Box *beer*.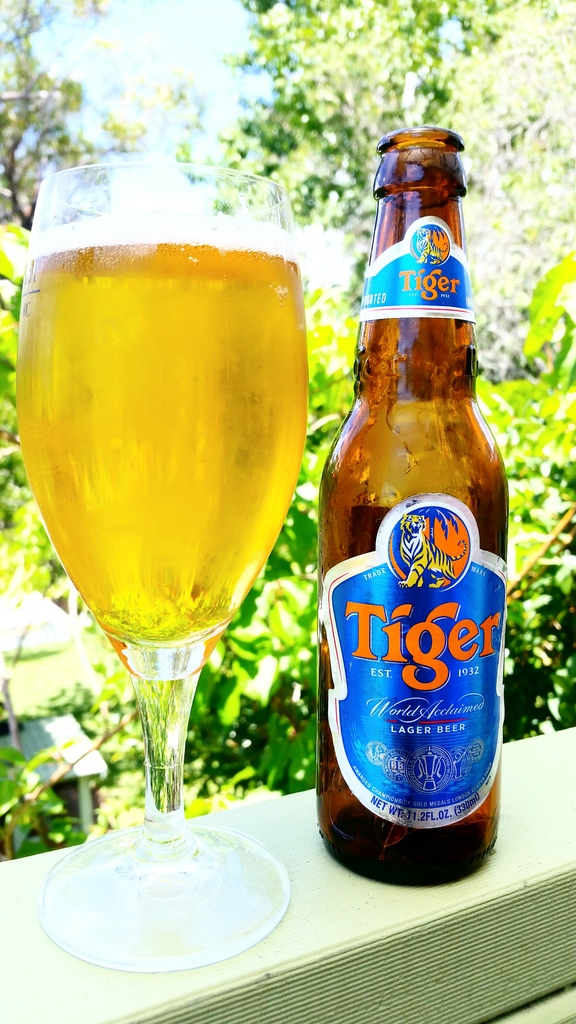
crop(15, 166, 309, 968).
